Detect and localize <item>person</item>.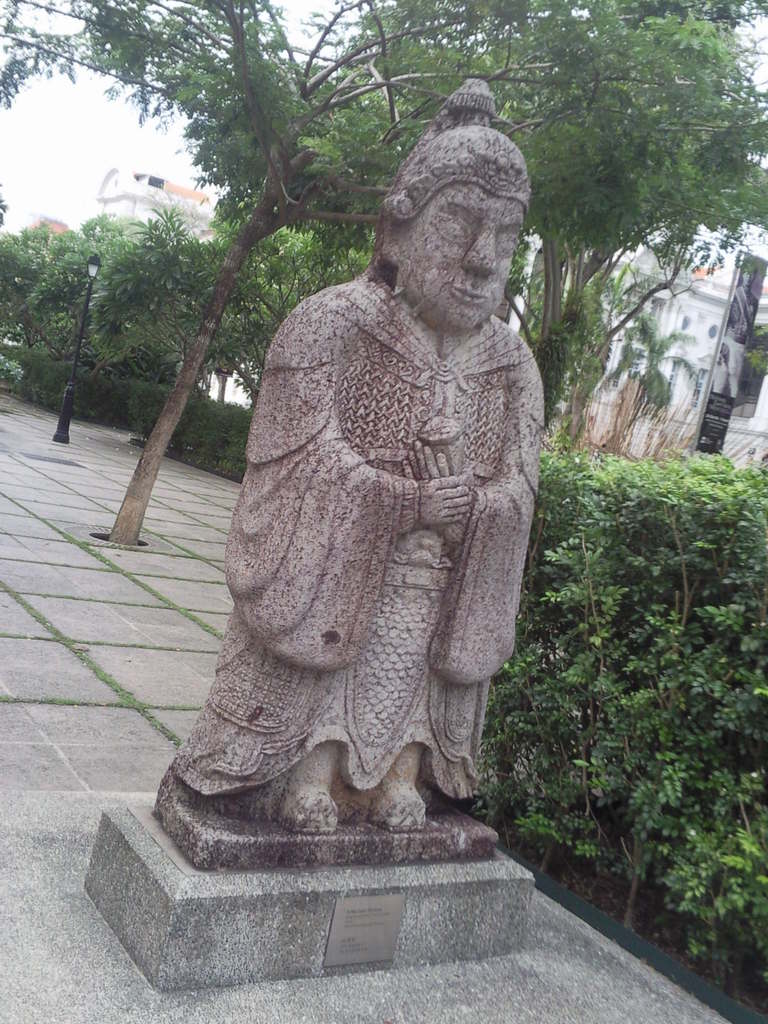
Localized at [179,73,542,832].
